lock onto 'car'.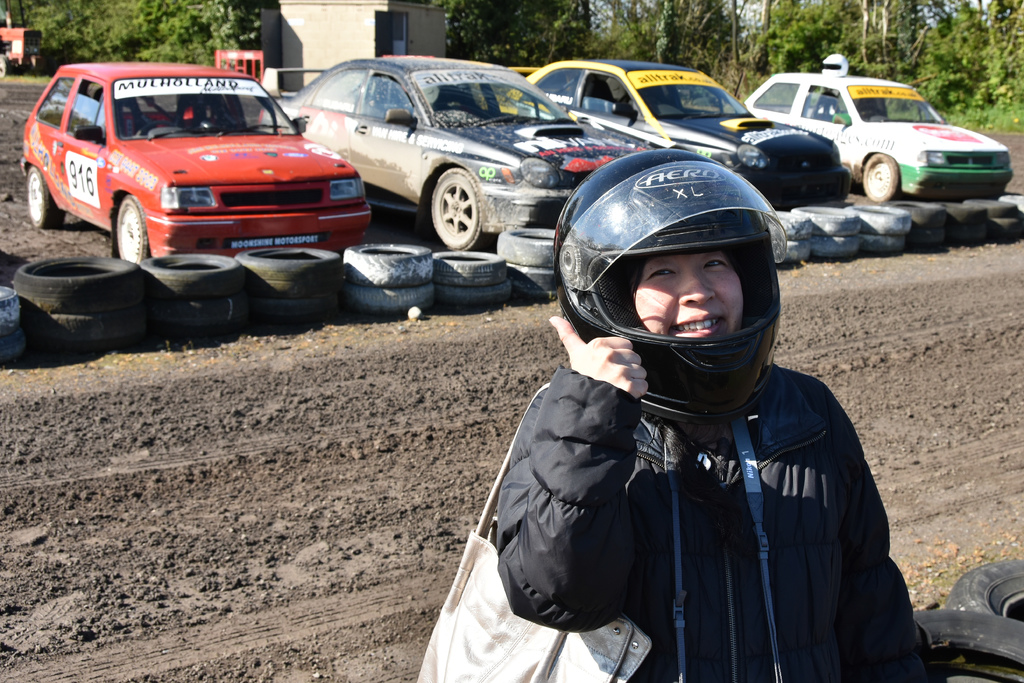
Locked: left=500, top=47, right=849, bottom=205.
